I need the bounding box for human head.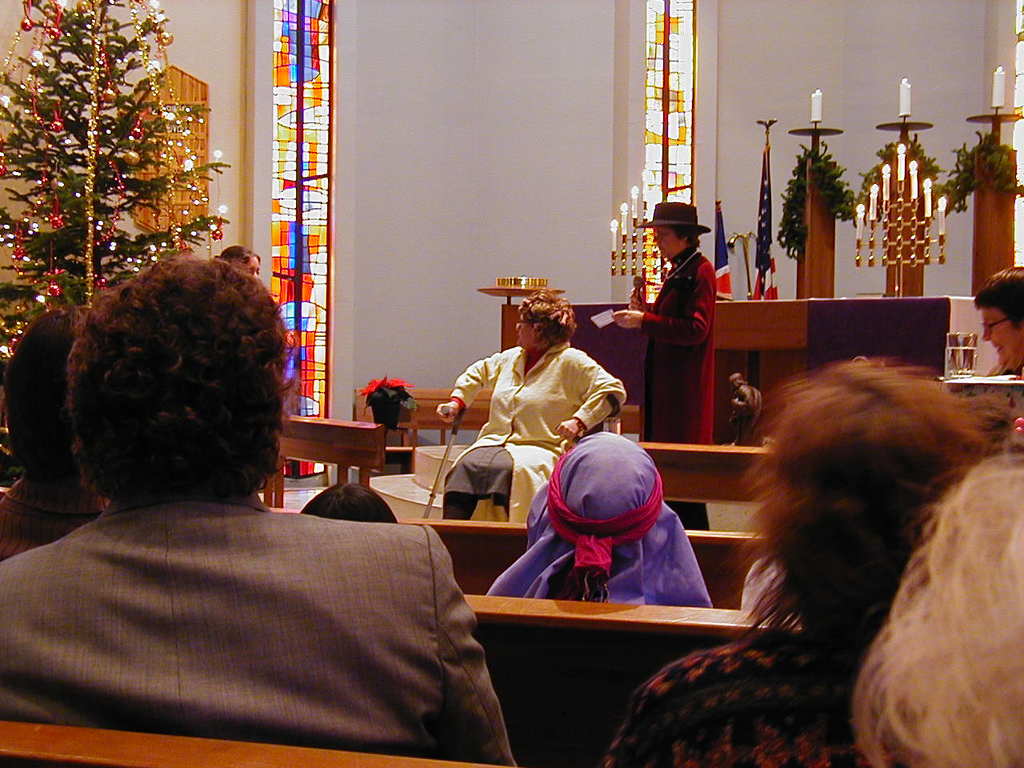
Here it is: [71, 258, 282, 506].
